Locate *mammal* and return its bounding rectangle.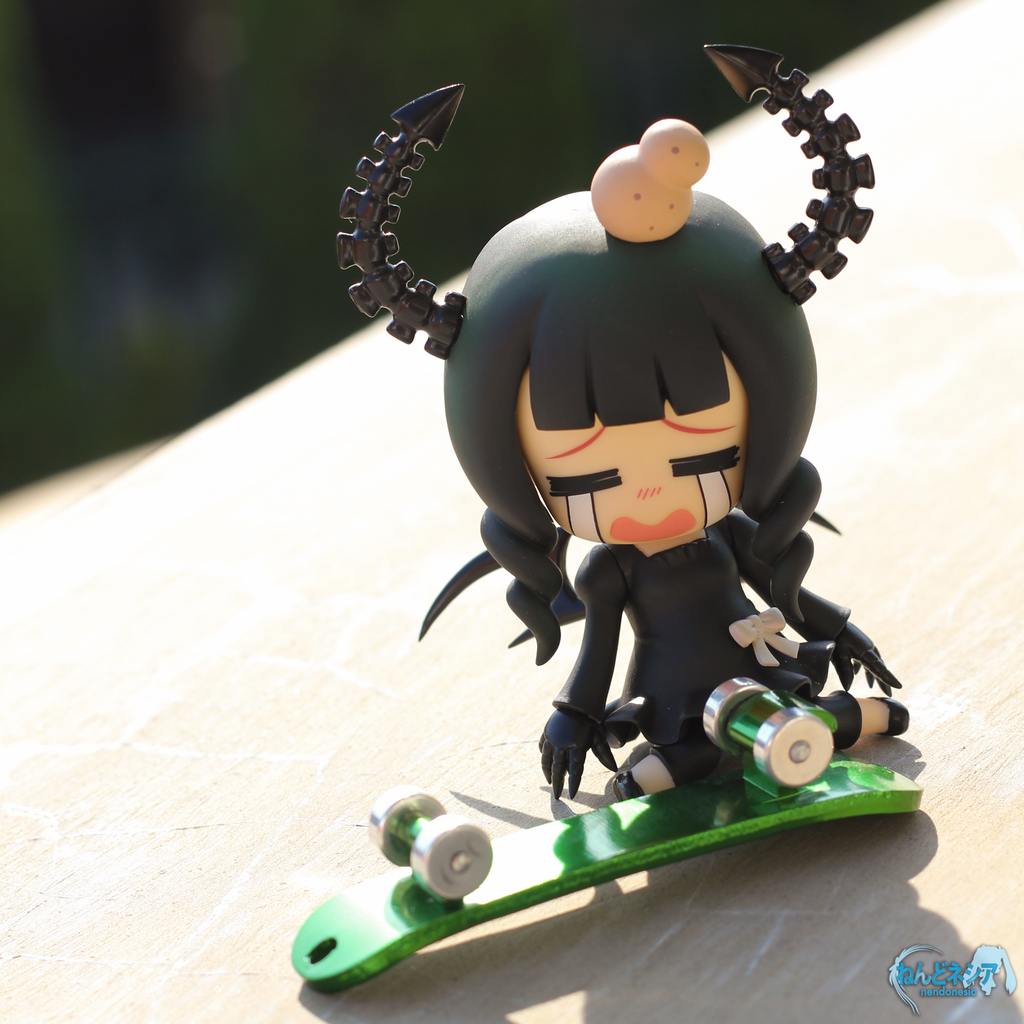
<region>319, 0, 923, 829</region>.
